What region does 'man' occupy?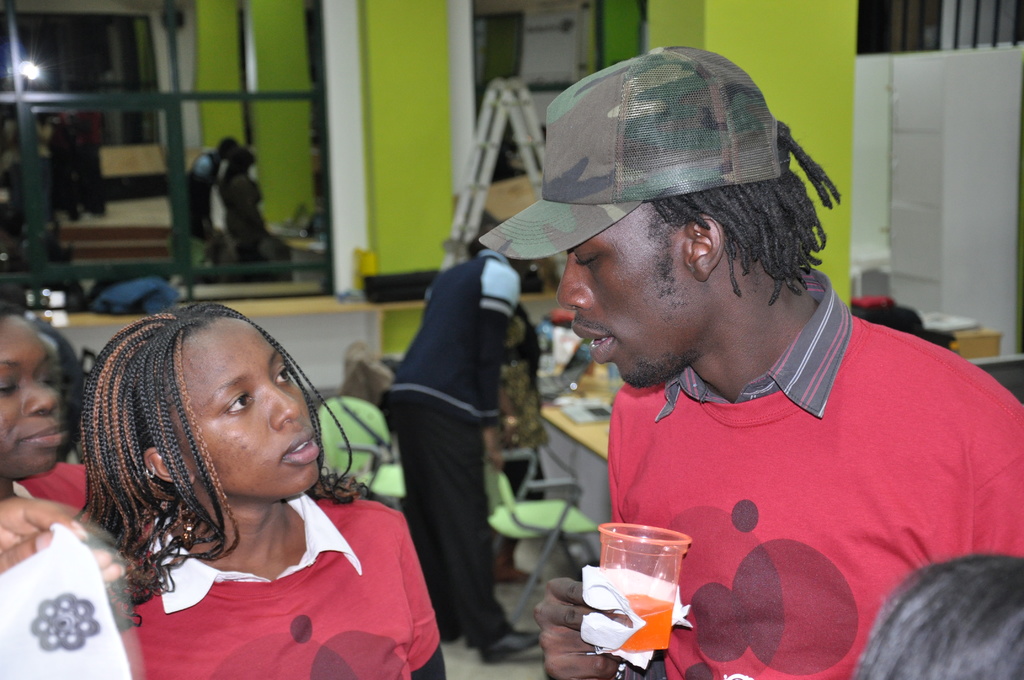
Rect(382, 247, 533, 665).
